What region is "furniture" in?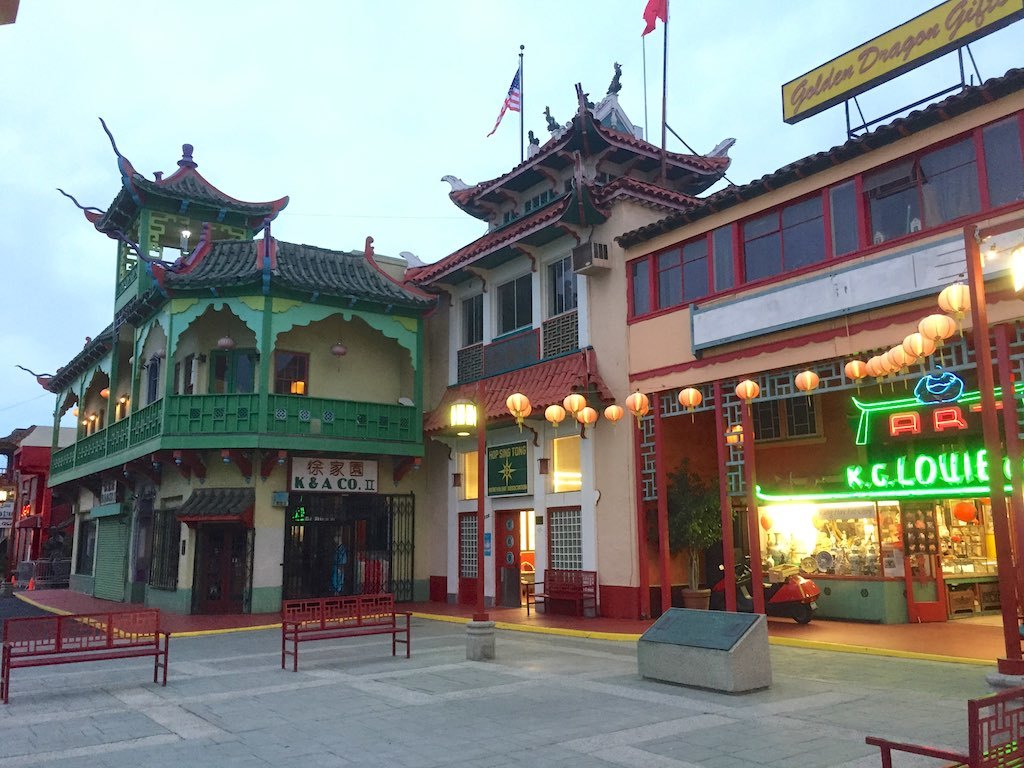
region(280, 594, 414, 672).
